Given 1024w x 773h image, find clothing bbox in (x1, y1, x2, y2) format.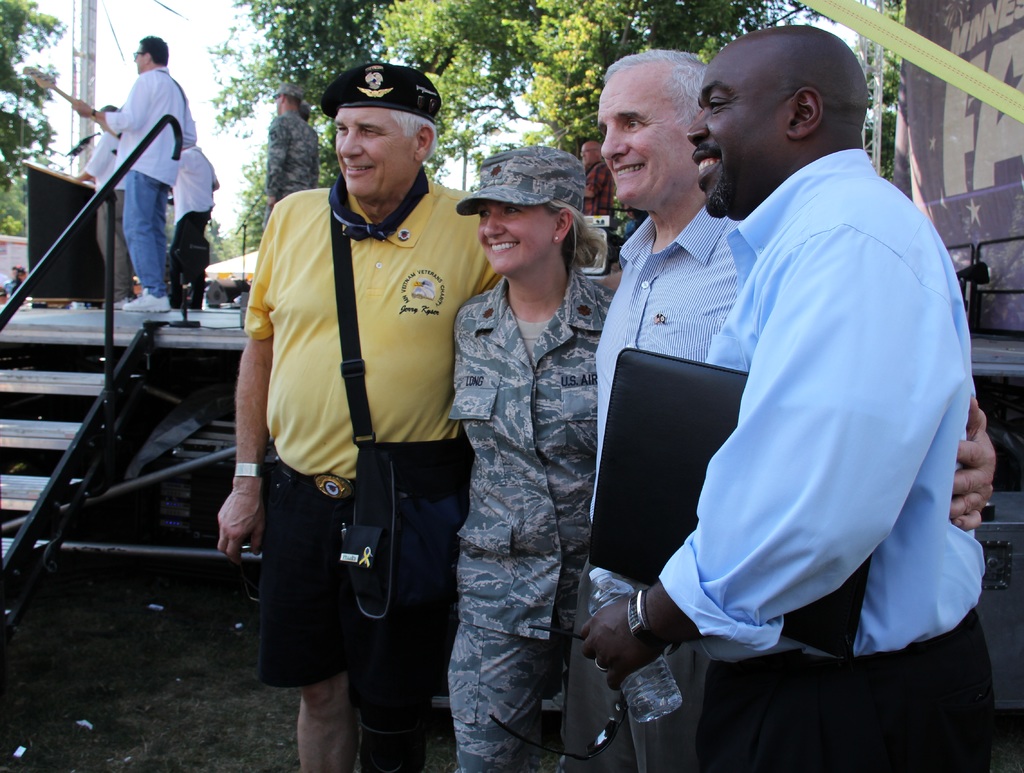
(81, 124, 138, 302).
